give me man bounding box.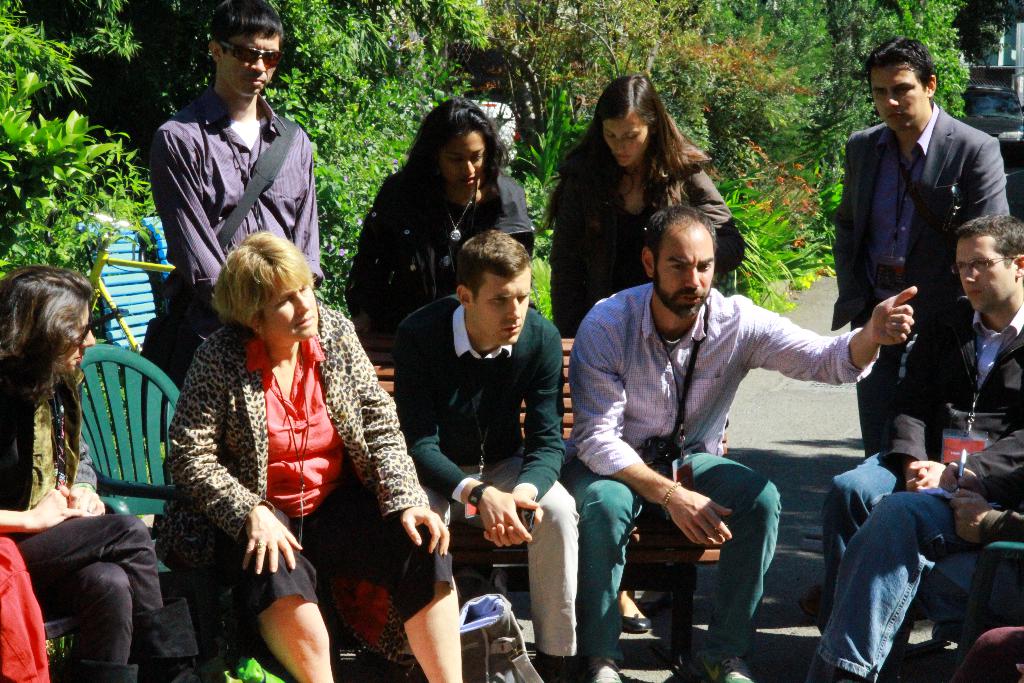
808:210:1023:682.
